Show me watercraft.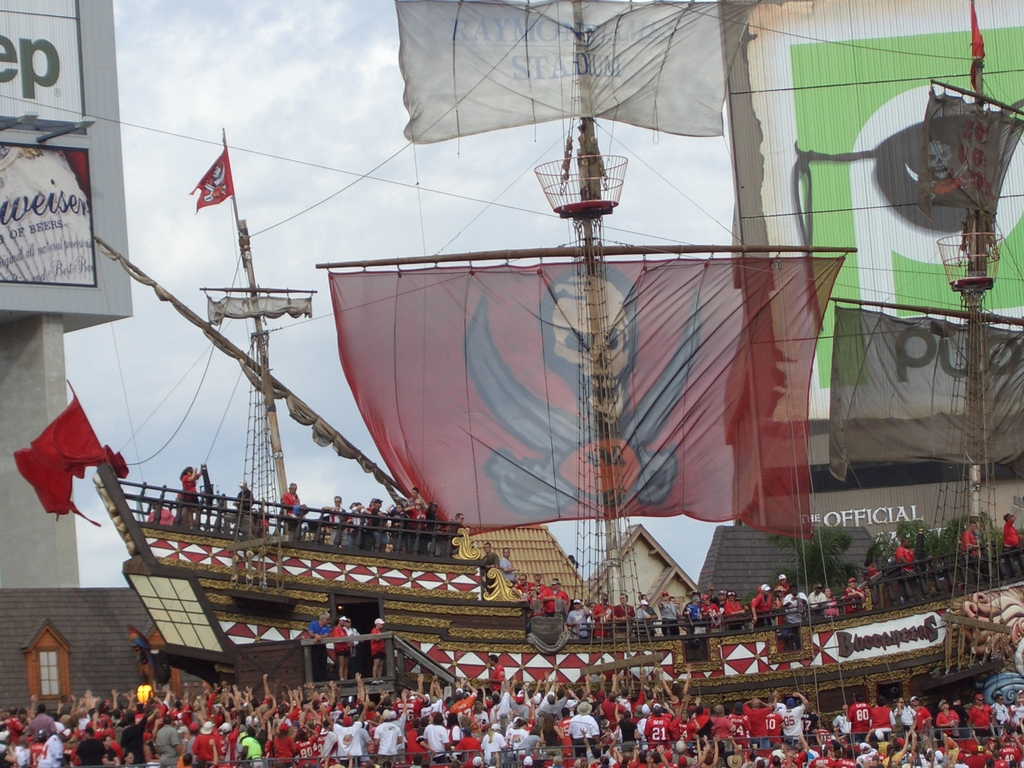
watercraft is here: bbox=[121, 0, 925, 689].
